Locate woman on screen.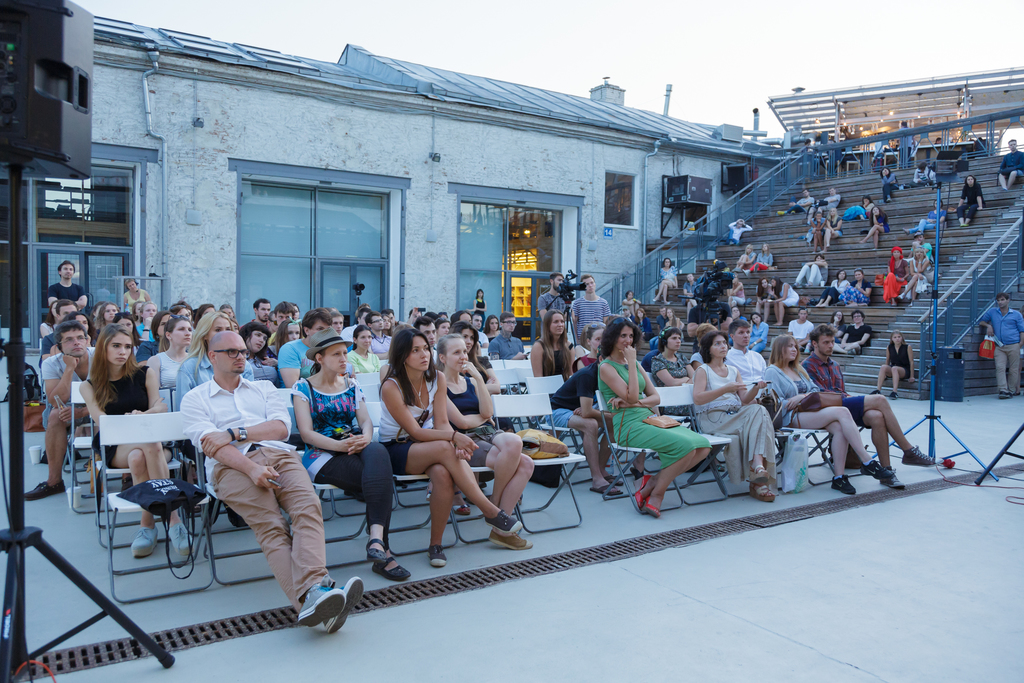
On screen at bbox=(812, 271, 849, 306).
